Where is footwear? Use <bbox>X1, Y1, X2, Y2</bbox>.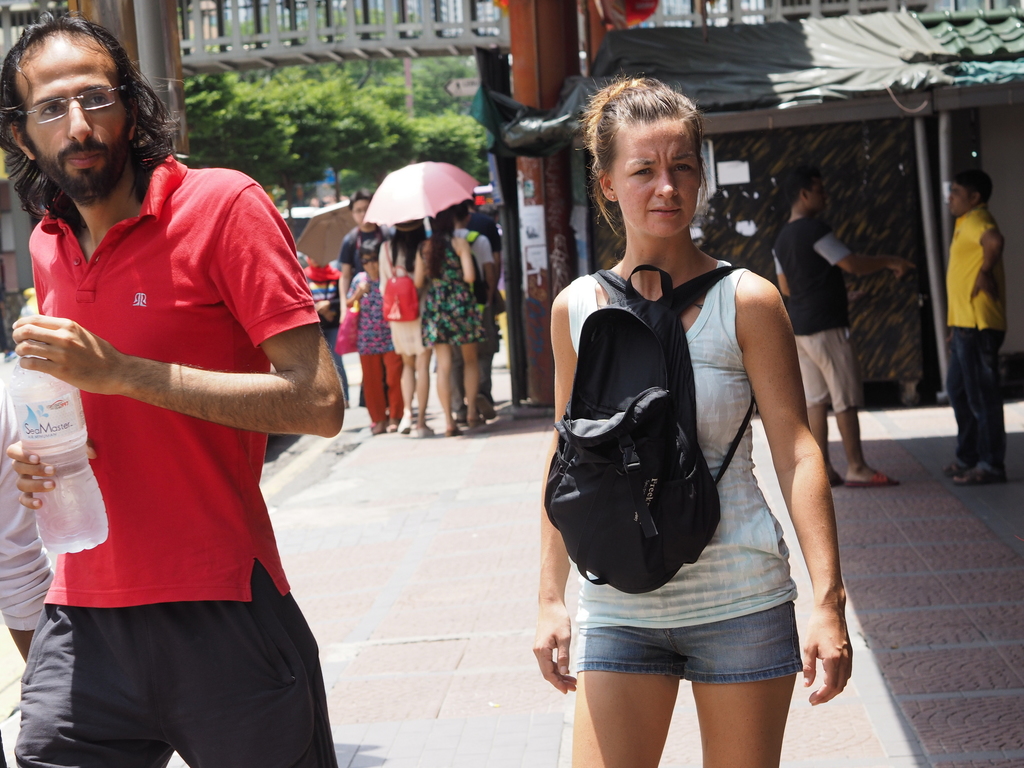
<bbox>845, 467, 895, 485</bbox>.
